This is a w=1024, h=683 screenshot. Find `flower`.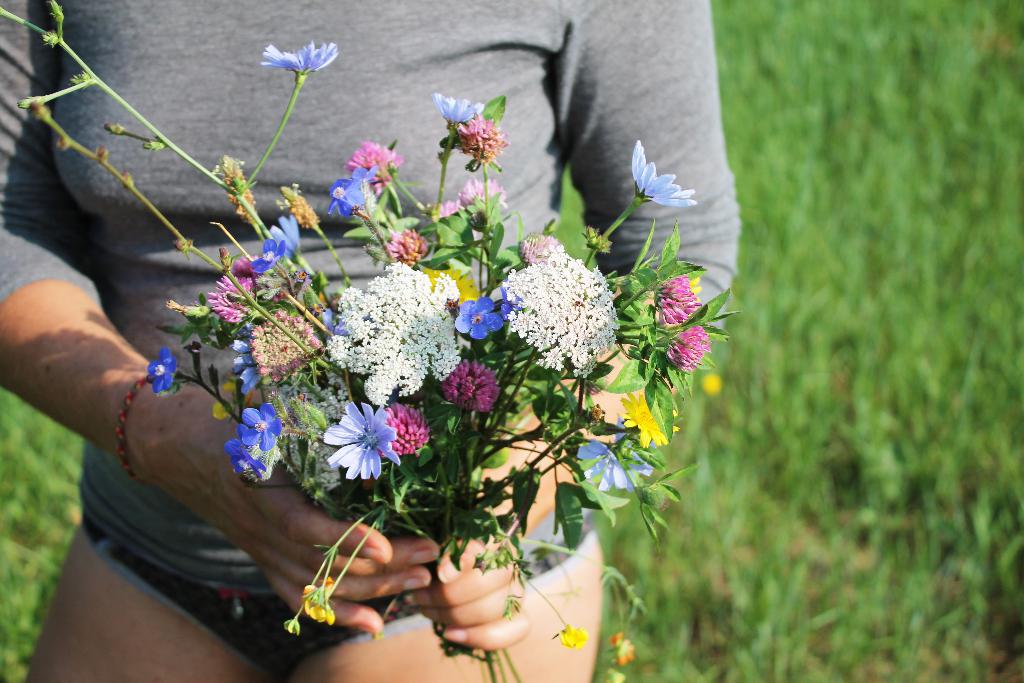
Bounding box: (x1=648, y1=274, x2=705, y2=331).
